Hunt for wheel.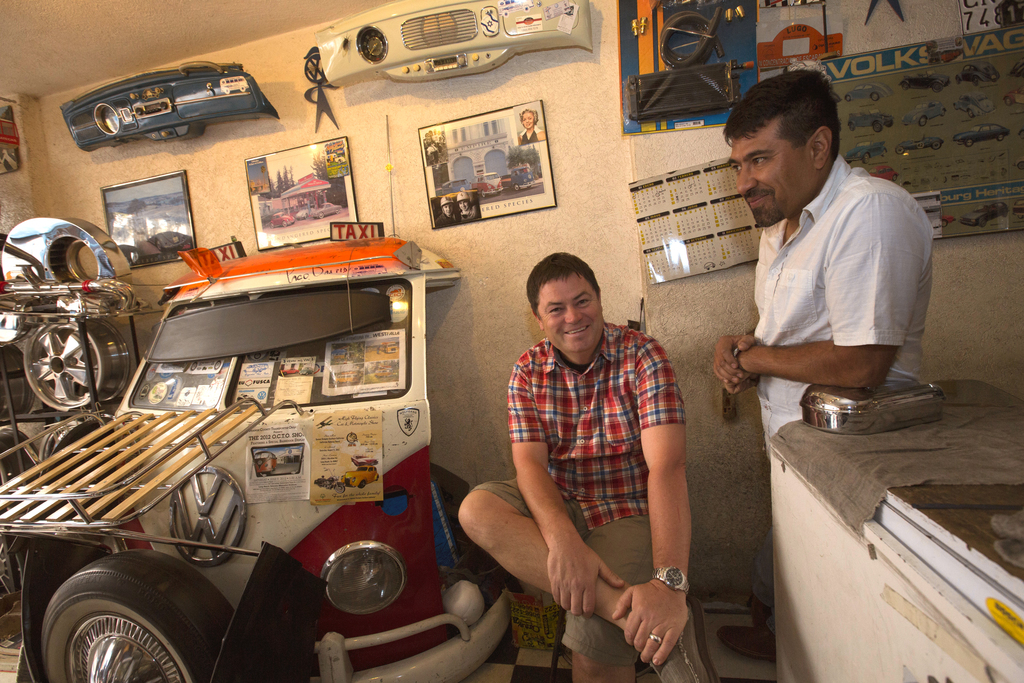
Hunted down at [left=42, top=547, right=234, bottom=682].
